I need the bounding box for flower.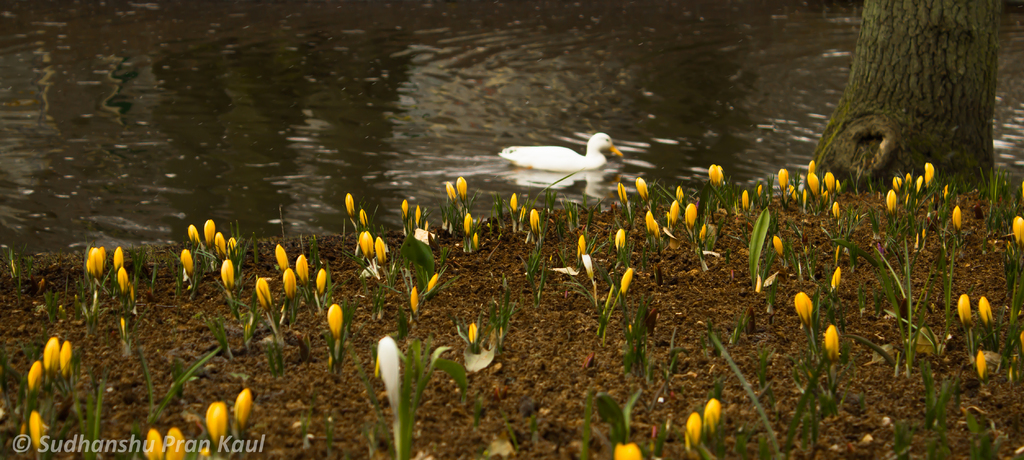
Here it is: rect(647, 213, 659, 236).
